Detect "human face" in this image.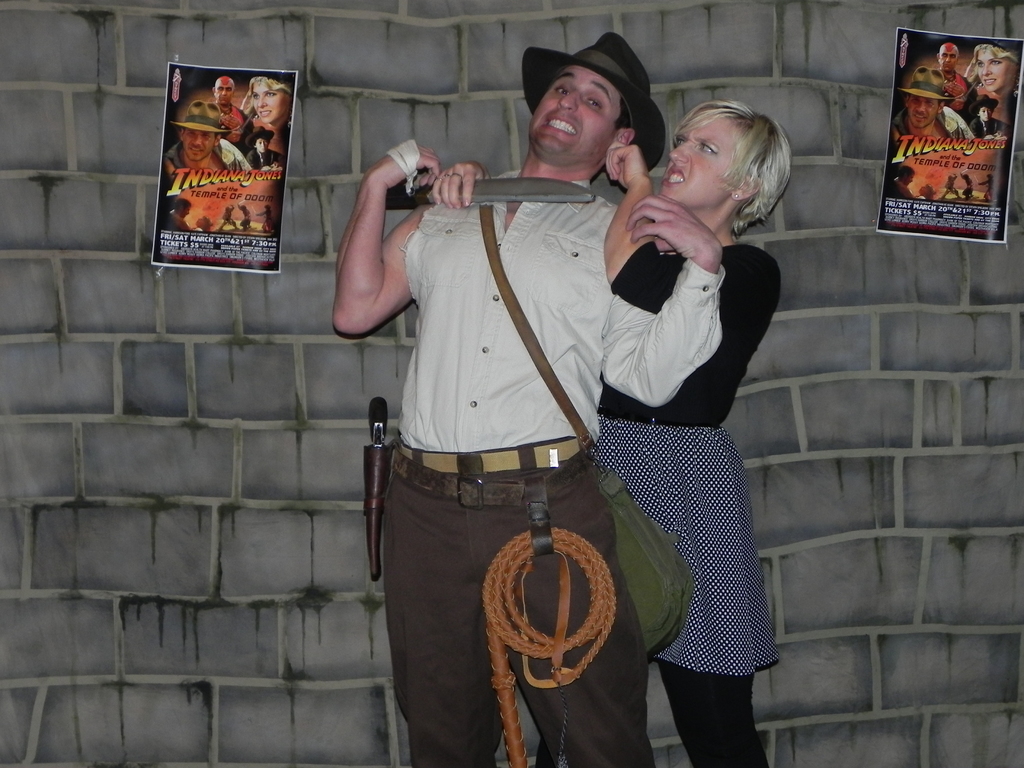
Detection: [left=216, top=74, right=234, bottom=110].
